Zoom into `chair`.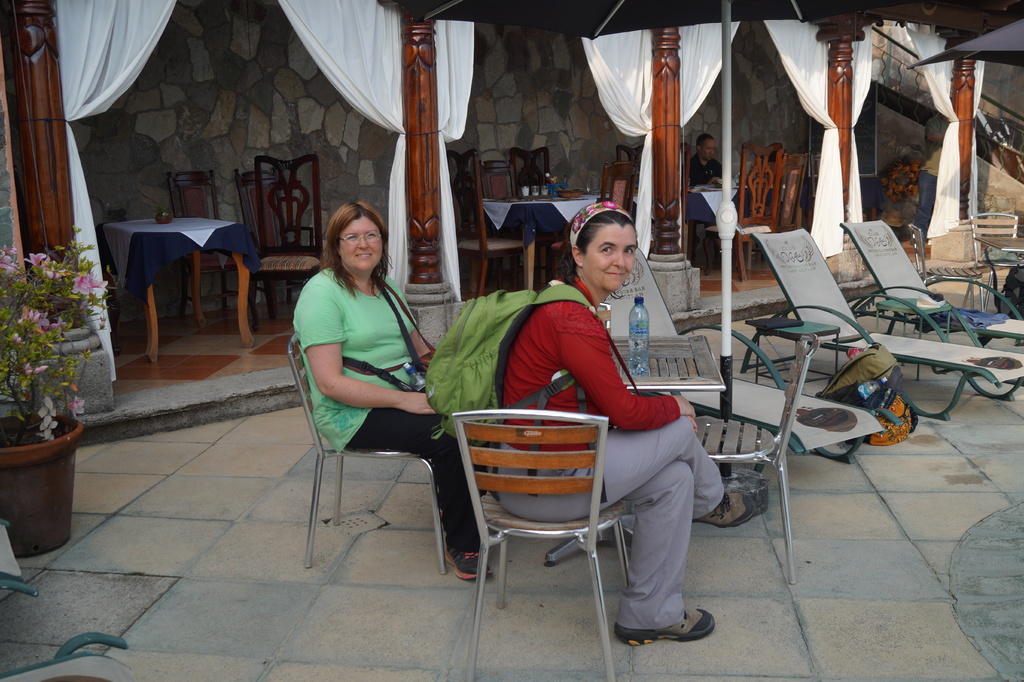
Zoom target: l=166, t=163, r=239, b=321.
